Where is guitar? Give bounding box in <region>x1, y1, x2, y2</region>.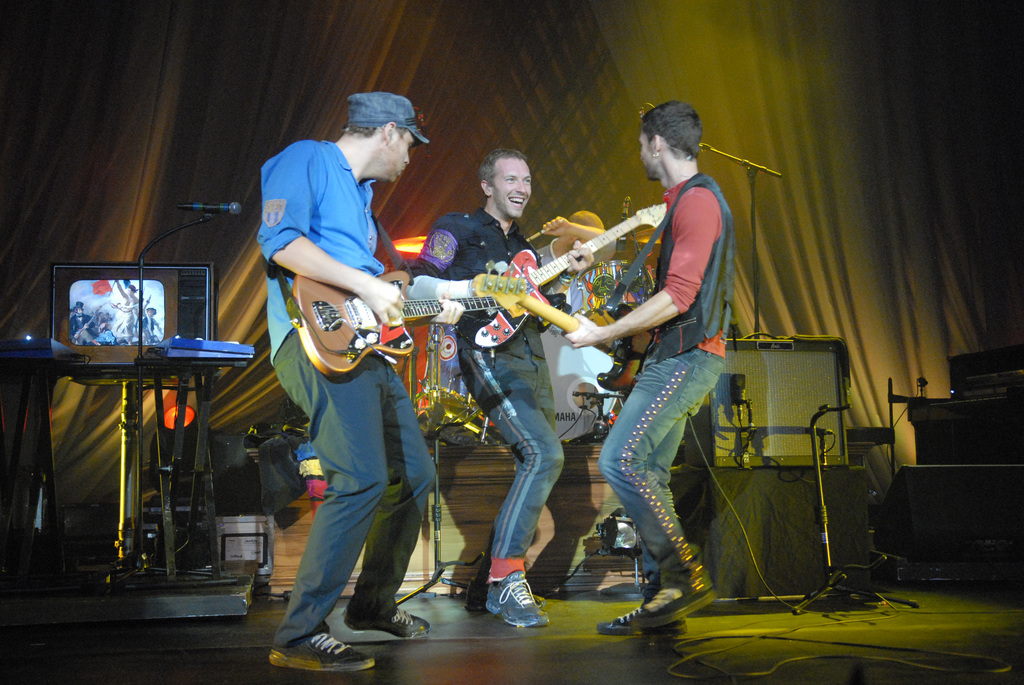
<region>470, 260, 656, 397</region>.
